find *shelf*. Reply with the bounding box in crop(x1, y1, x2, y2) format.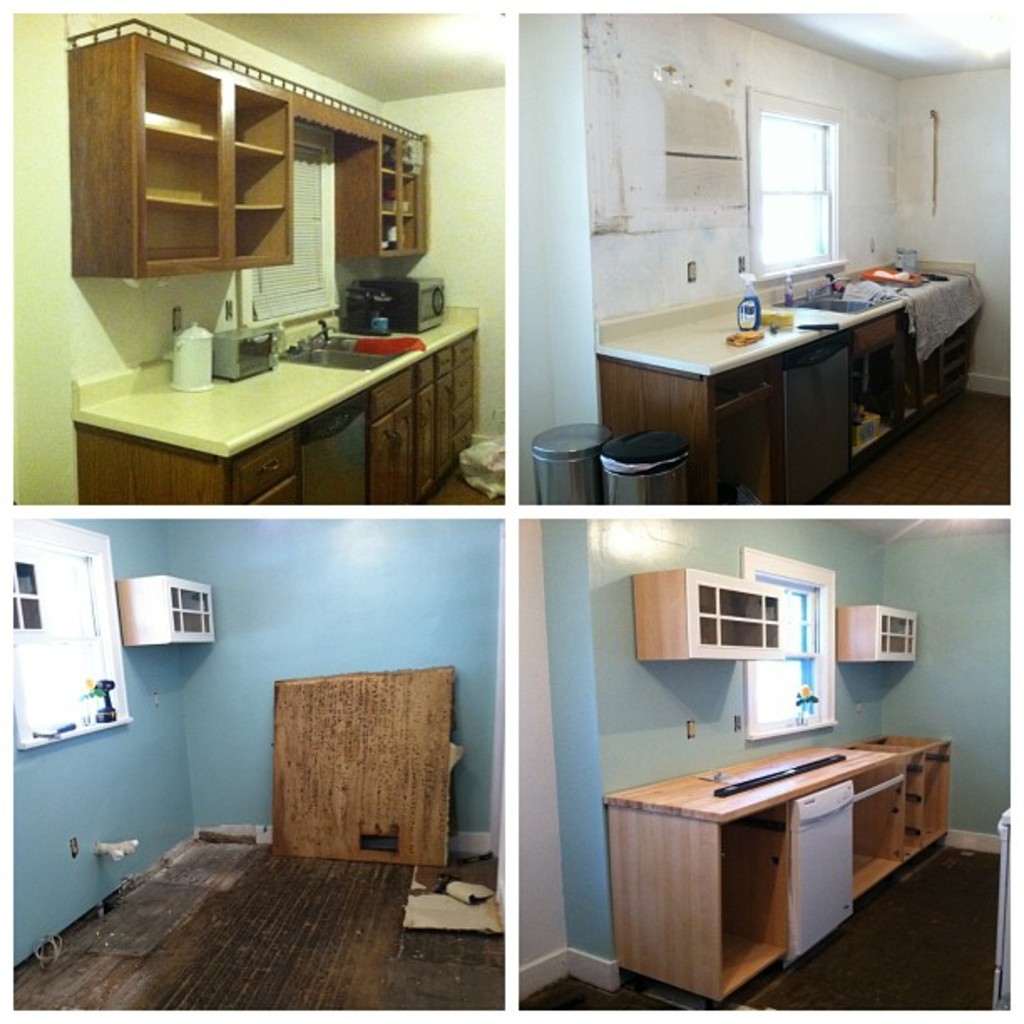
crop(60, 18, 293, 283).
